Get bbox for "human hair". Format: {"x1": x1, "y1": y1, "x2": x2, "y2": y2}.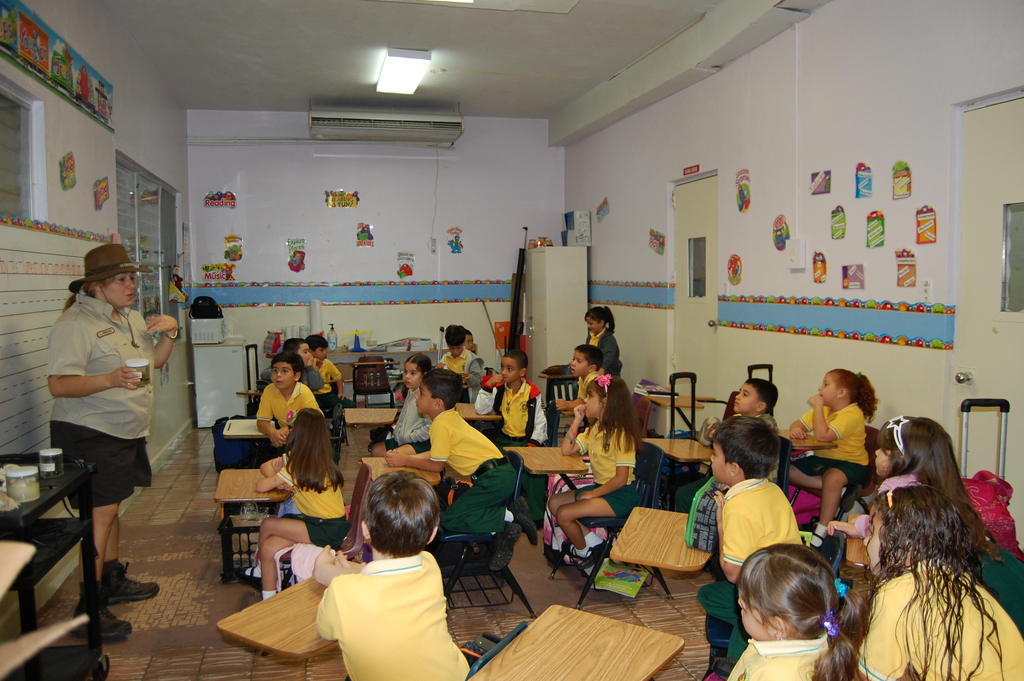
{"x1": 425, "y1": 370, "x2": 464, "y2": 412}.
